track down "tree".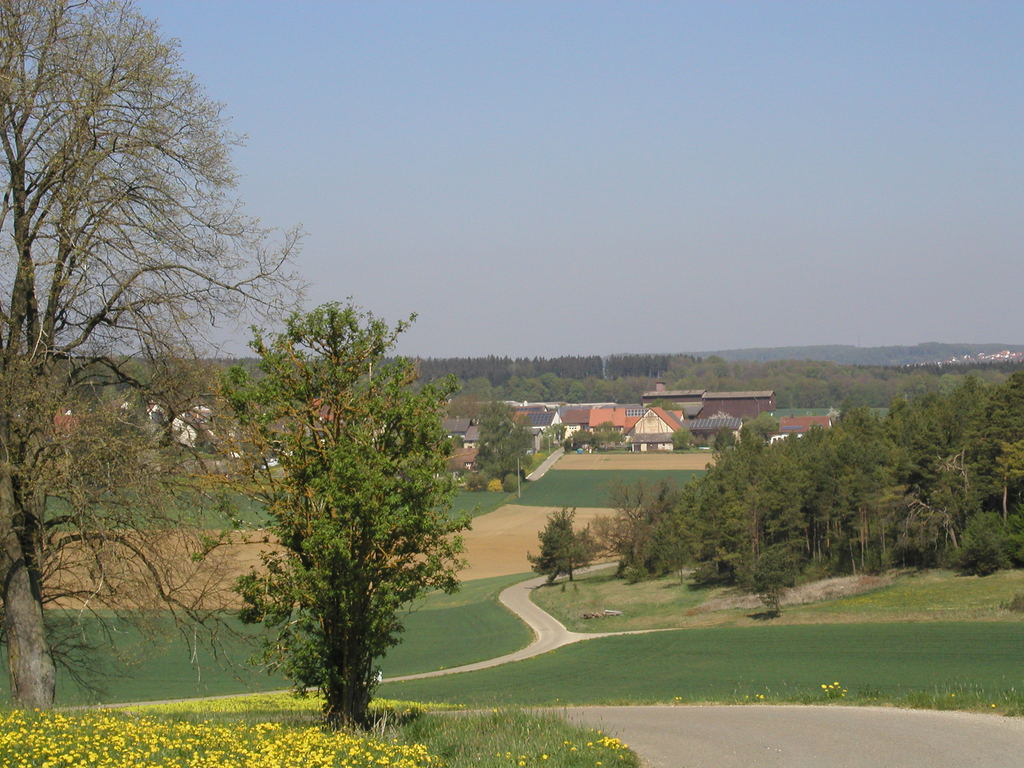
Tracked to l=222, t=264, r=465, b=720.
